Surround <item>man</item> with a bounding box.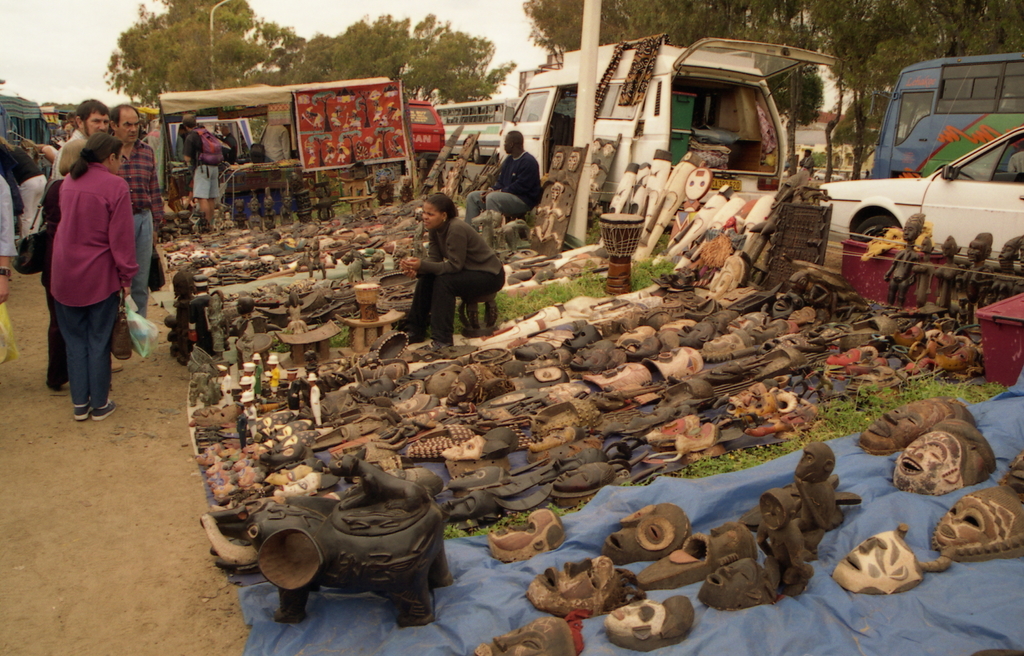
x1=110 y1=101 x2=167 y2=323.
